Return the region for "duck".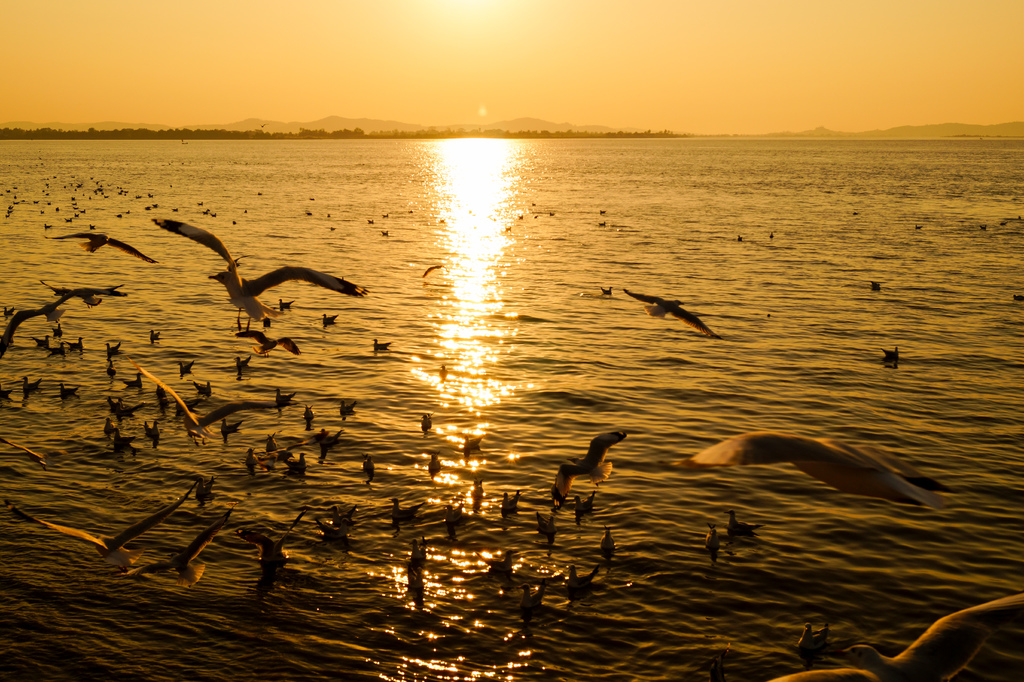
crop(180, 361, 190, 375).
